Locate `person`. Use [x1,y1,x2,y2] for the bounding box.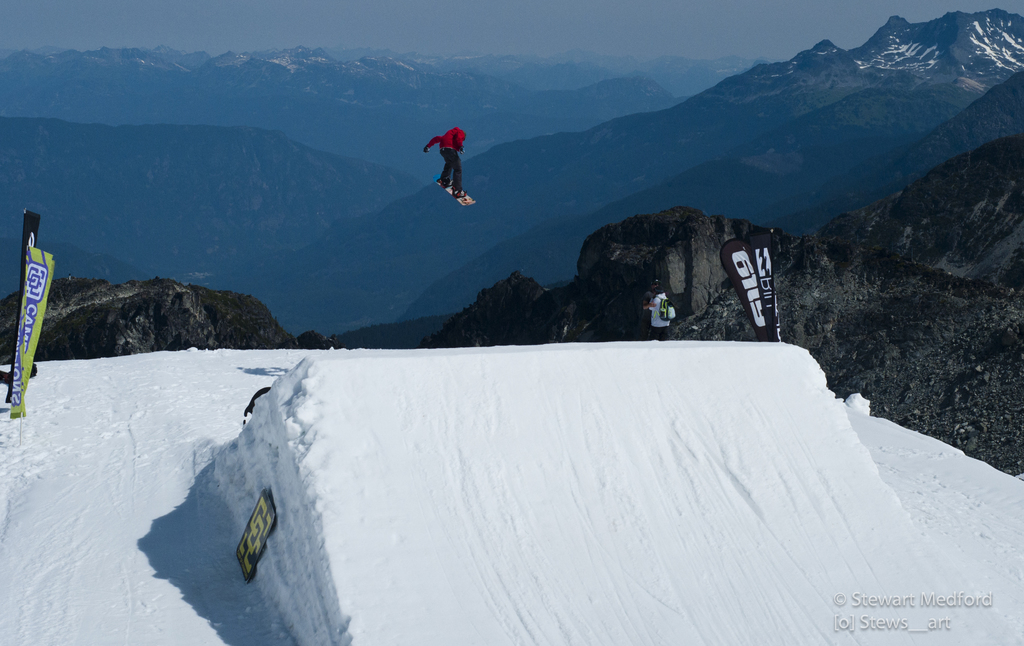
[419,113,477,213].
